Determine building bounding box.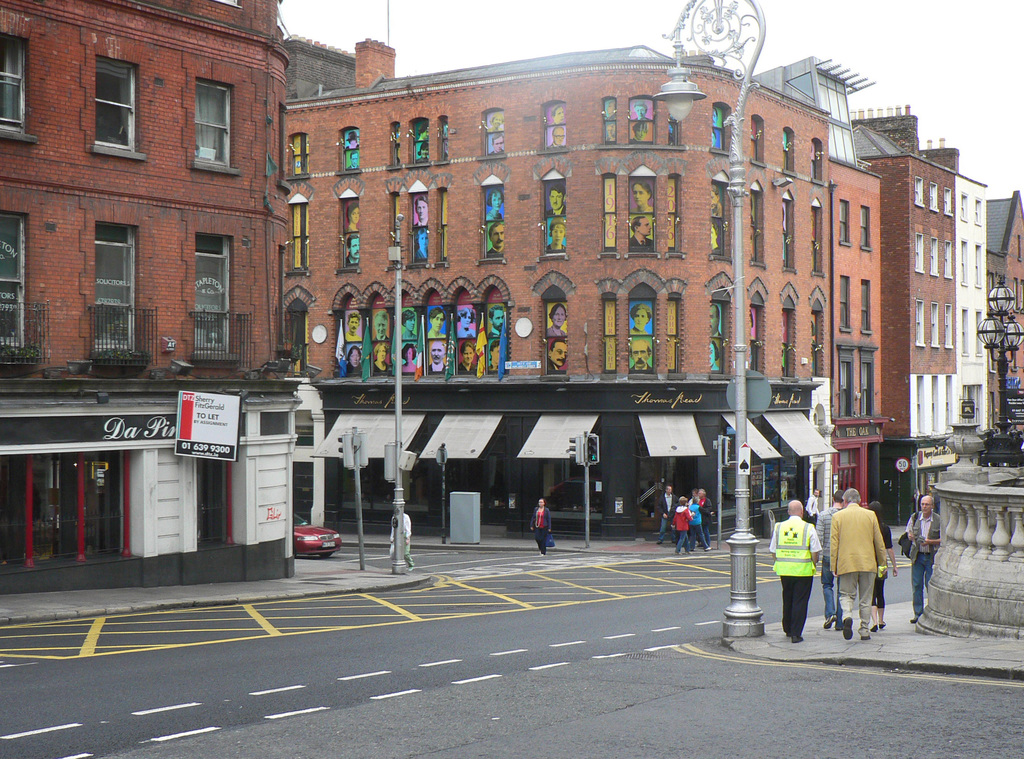
Determined: 753,51,897,515.
